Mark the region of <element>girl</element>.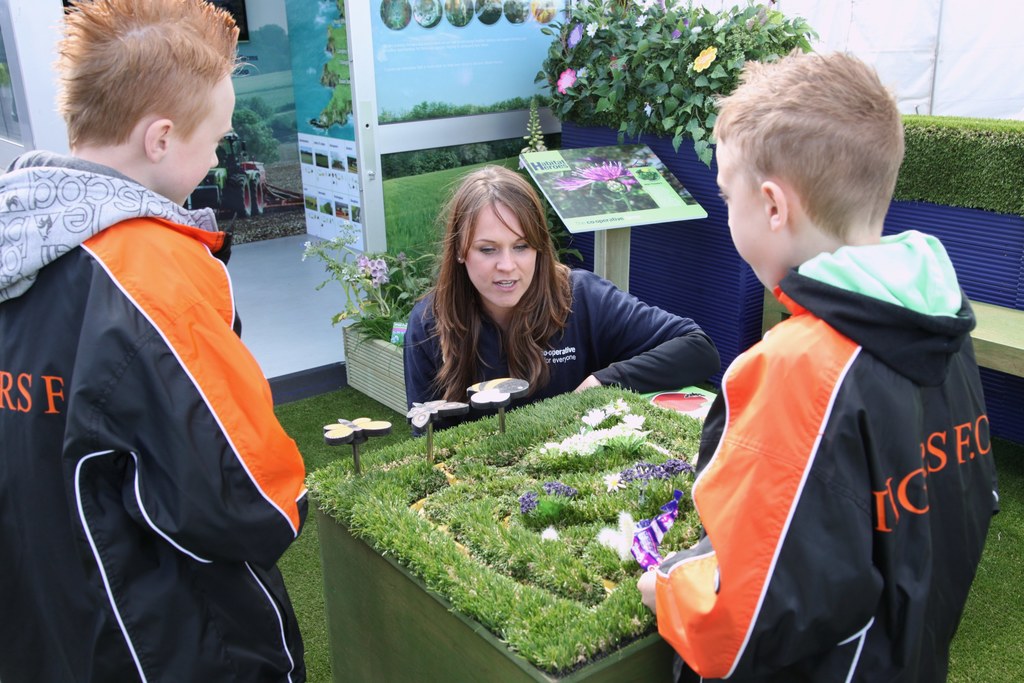
Region: (left=401, top=160, right=728, bottom=428).
